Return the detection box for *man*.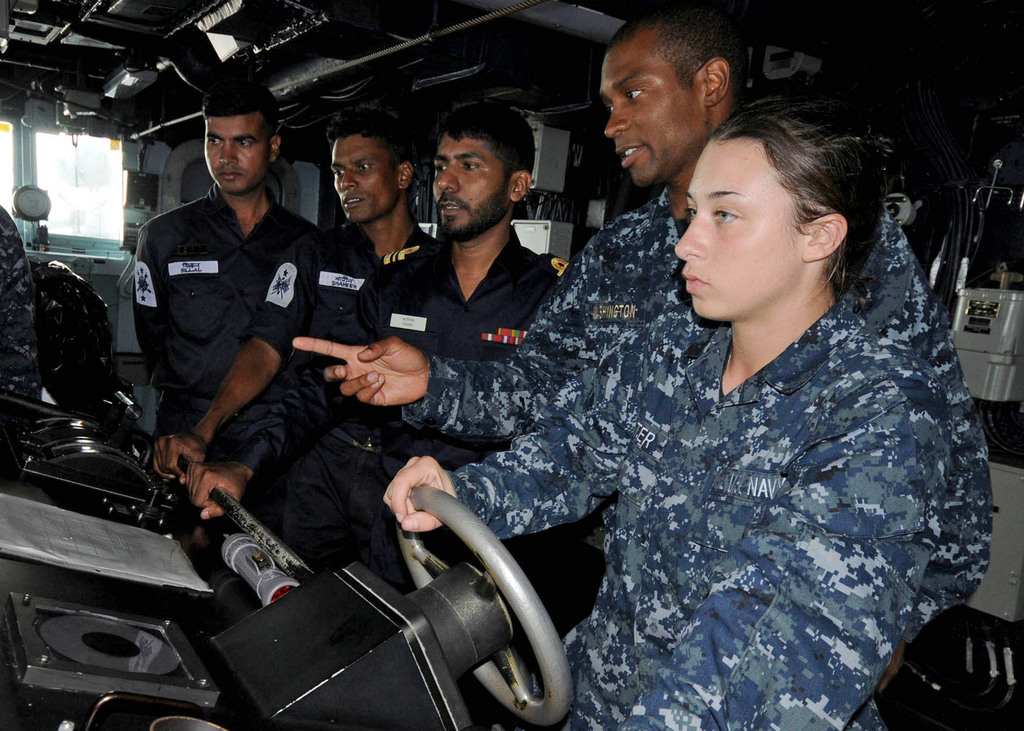
bbox=[149, 106, 433, 490].
